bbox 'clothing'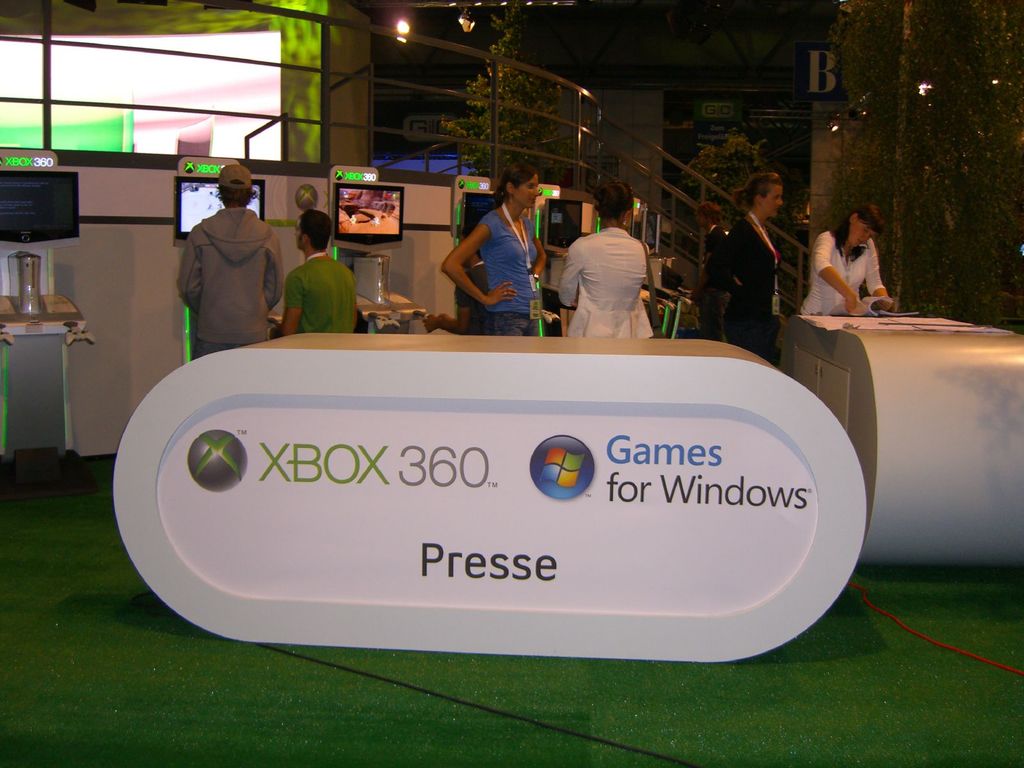
box(479, 212, 548, 336)
